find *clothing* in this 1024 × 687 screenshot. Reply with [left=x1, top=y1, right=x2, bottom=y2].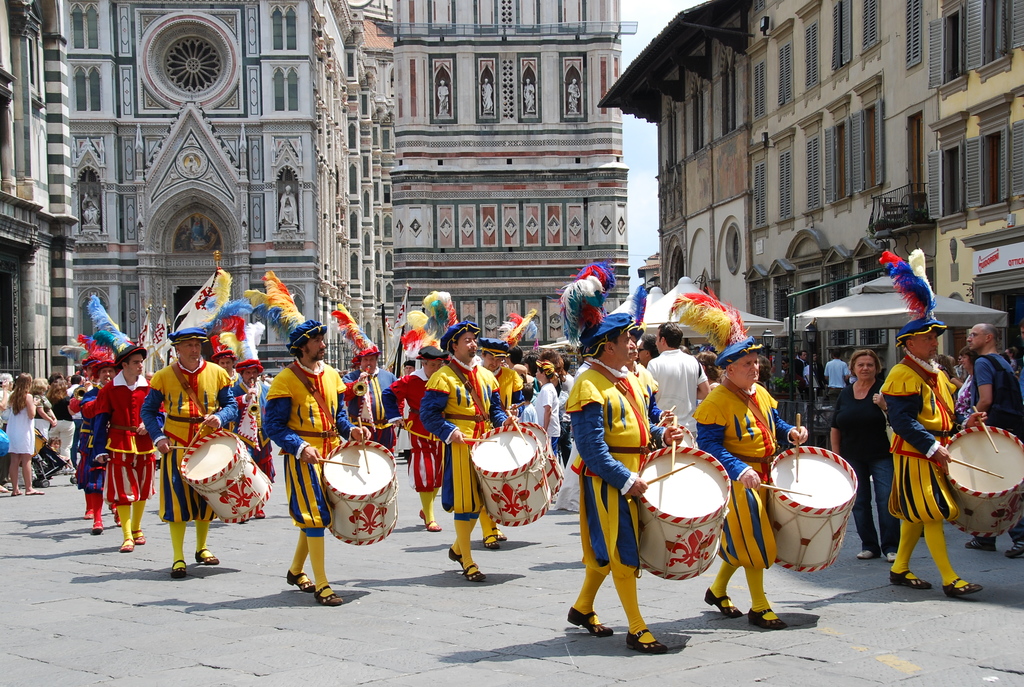
[left=894, top=337, right=984, bottom=560].
